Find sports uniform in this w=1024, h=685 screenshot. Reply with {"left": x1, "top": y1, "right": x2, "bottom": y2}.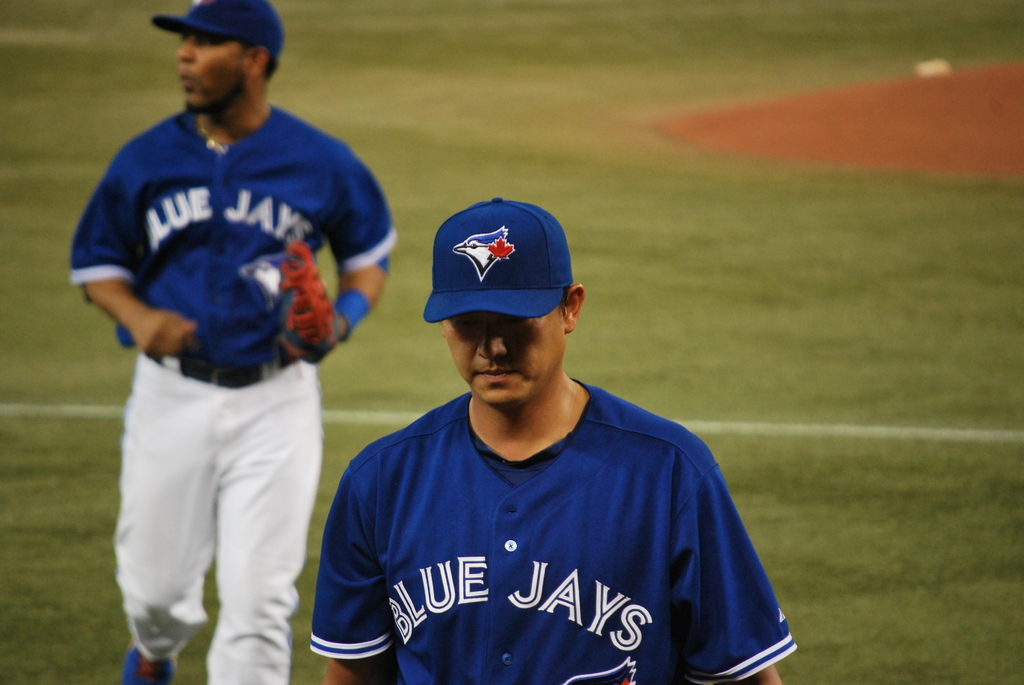
{"left": 307, "top": 199, "right": 796, "bottom": 684}.
